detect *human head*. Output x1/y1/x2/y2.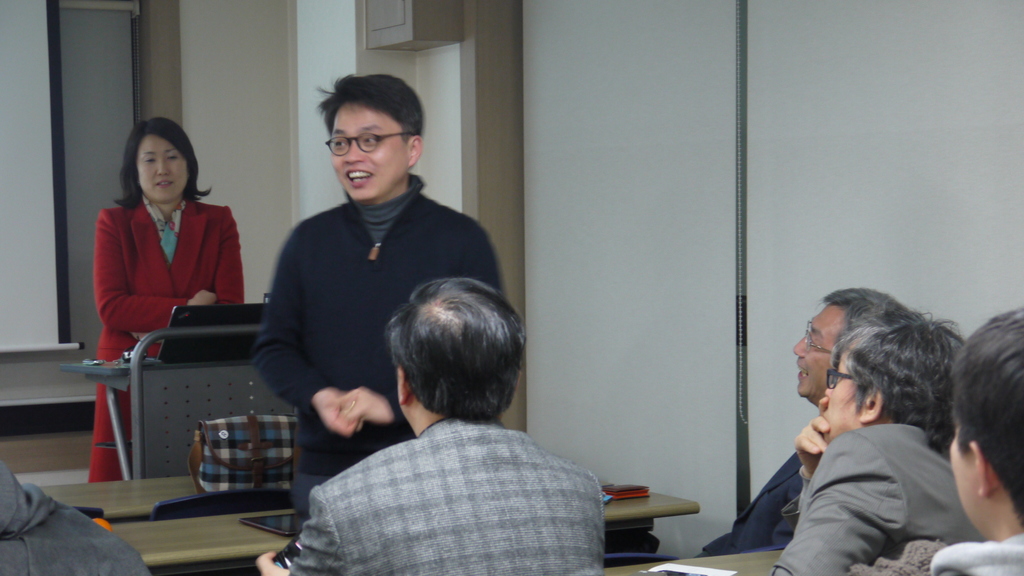
121/116/201/207.
